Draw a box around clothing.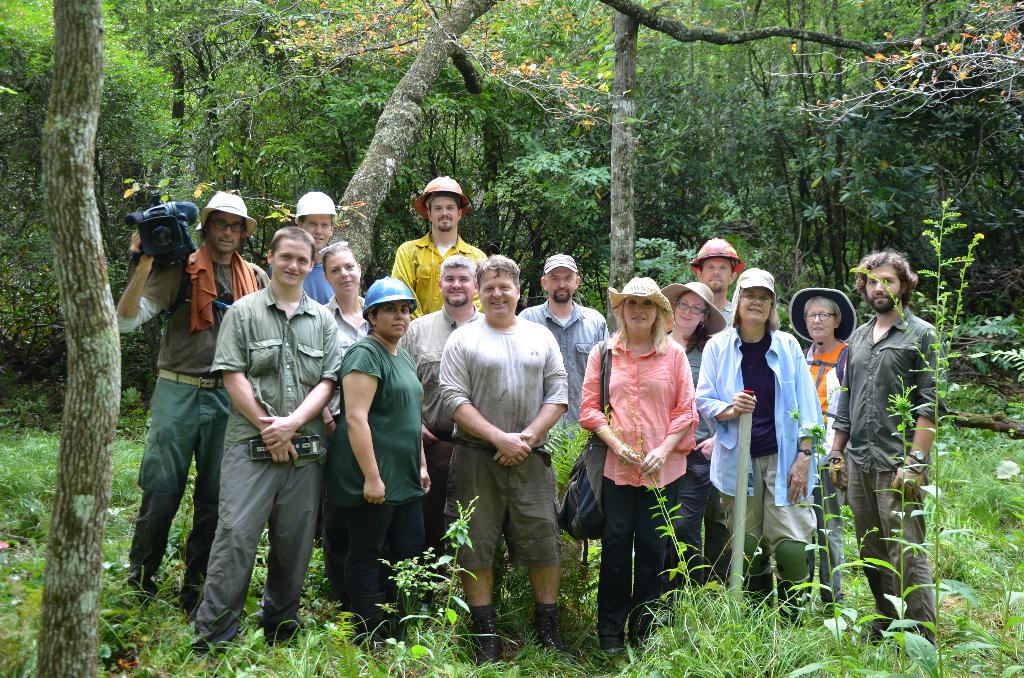
bbox=(337, 336, 440, 648).
